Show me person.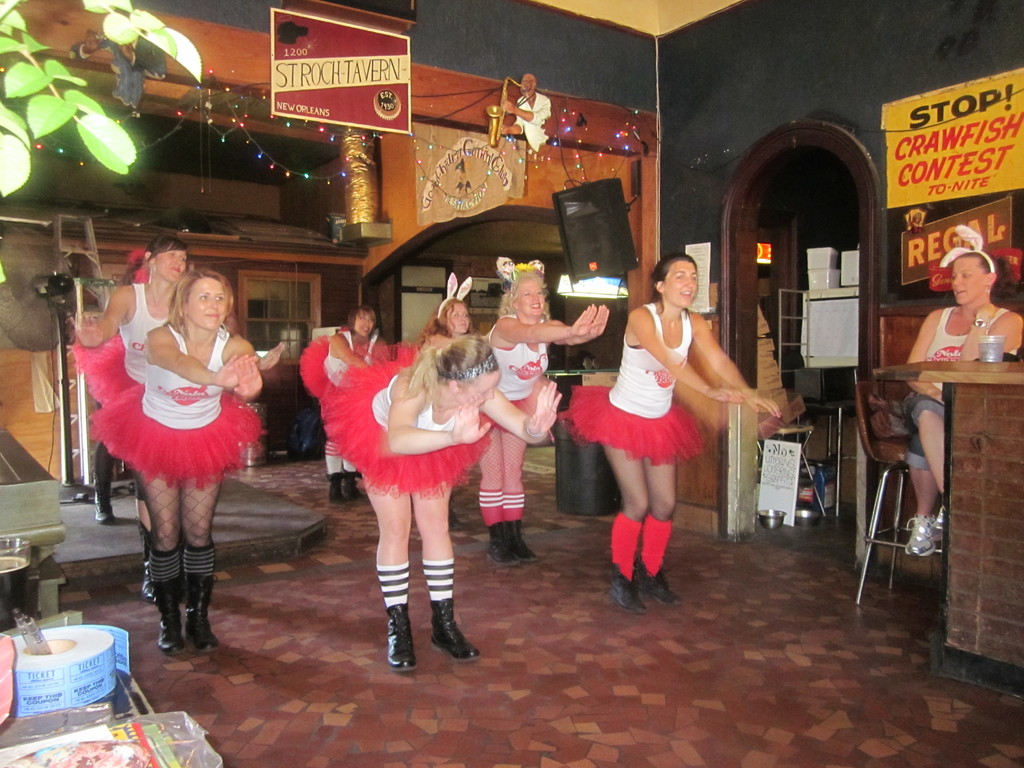
person is here: <box>321,330,572,675</box>.
